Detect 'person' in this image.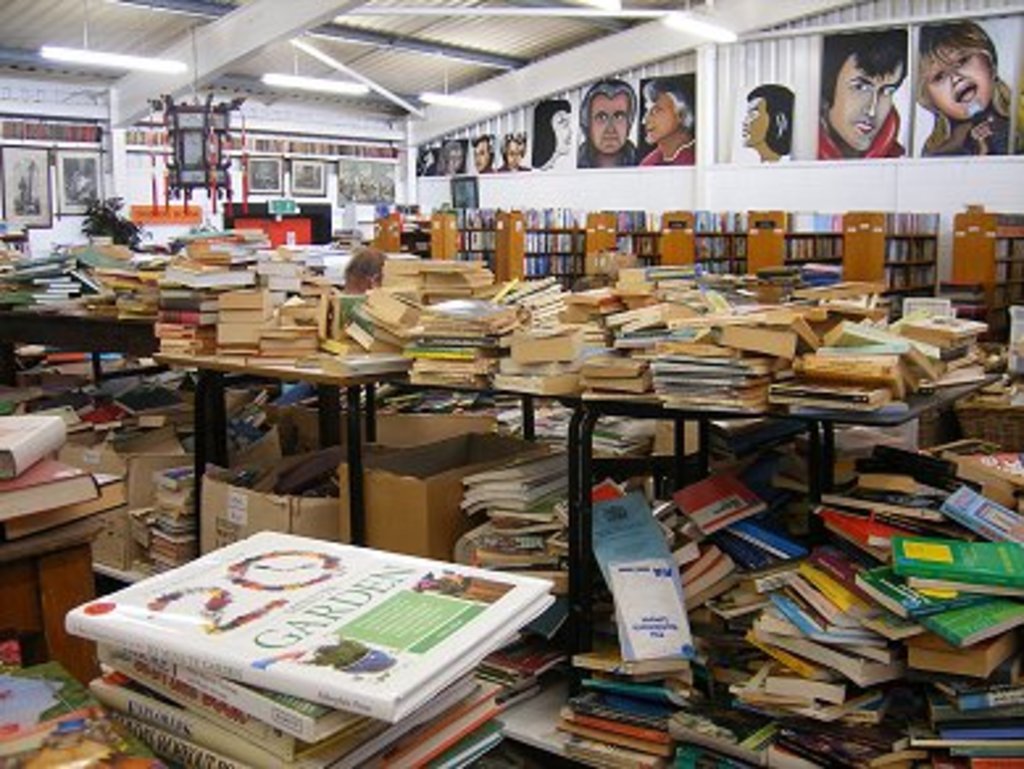
Detection: (576, 82, 637, 166).
